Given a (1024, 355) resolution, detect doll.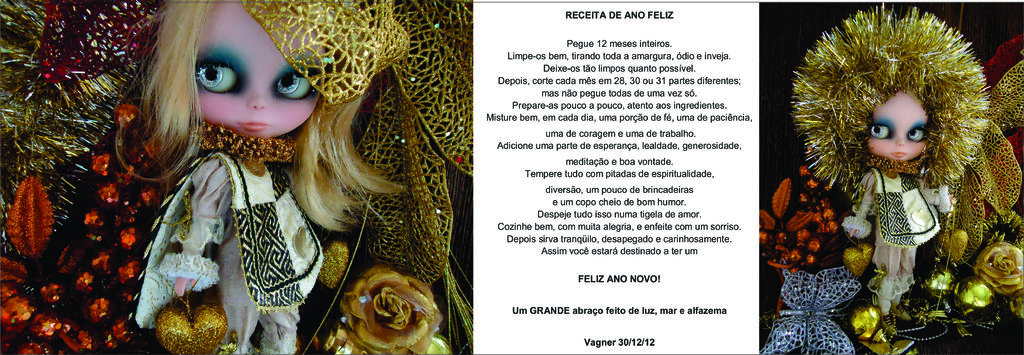
[left=794, top=4, right=988, bottom=312].
